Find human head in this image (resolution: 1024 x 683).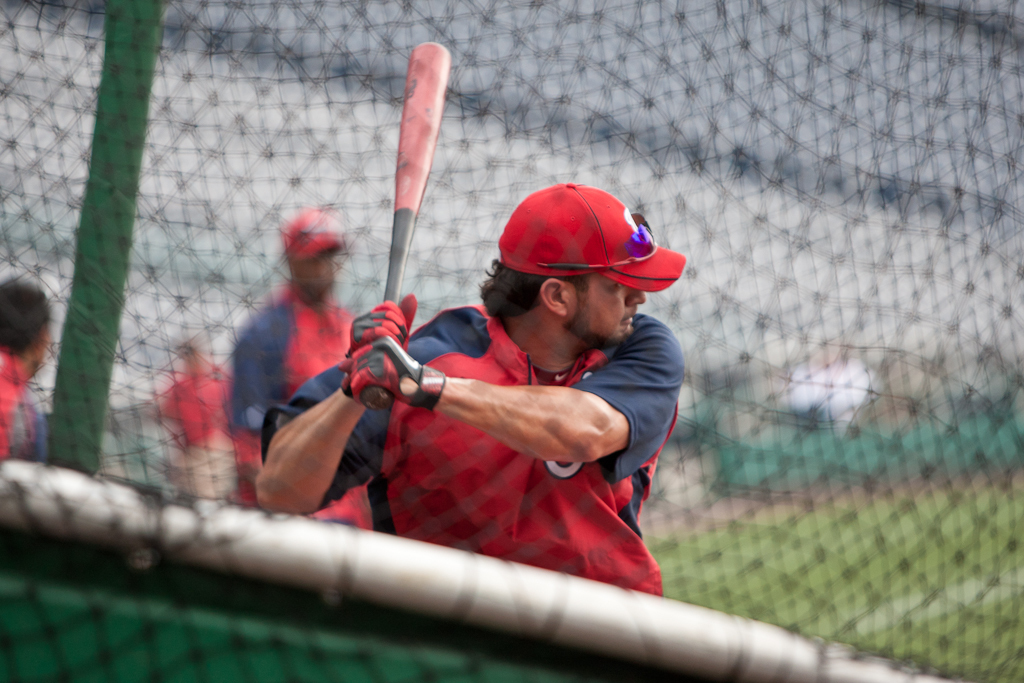
(left=492, top=190, right=696, bottom=368).
